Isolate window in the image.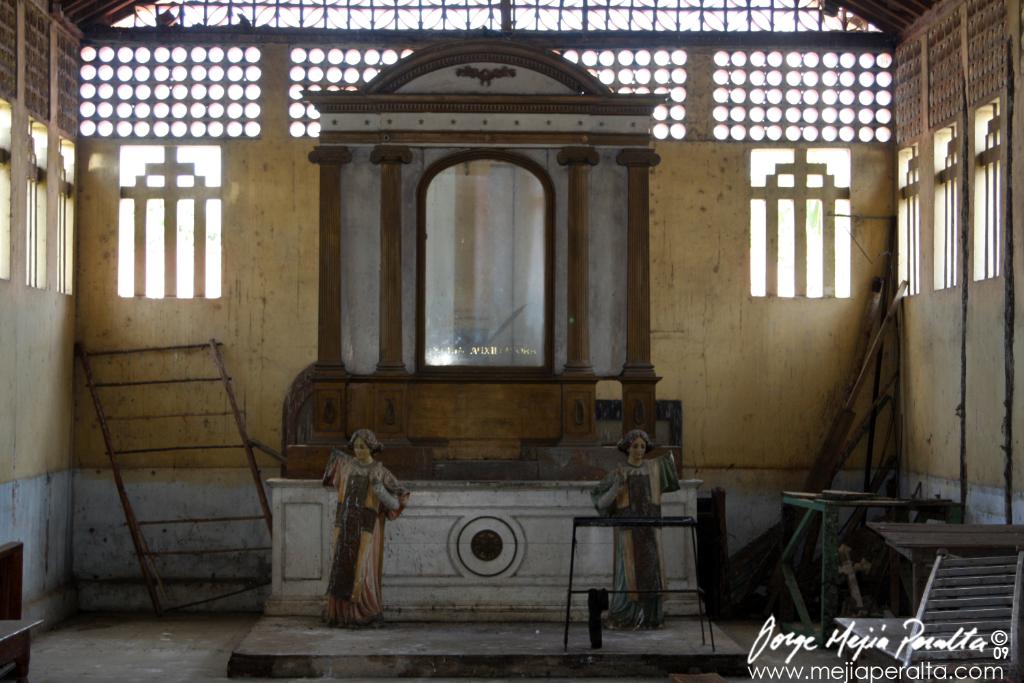
Isolated region: locate(741, 135, 874, 306).
